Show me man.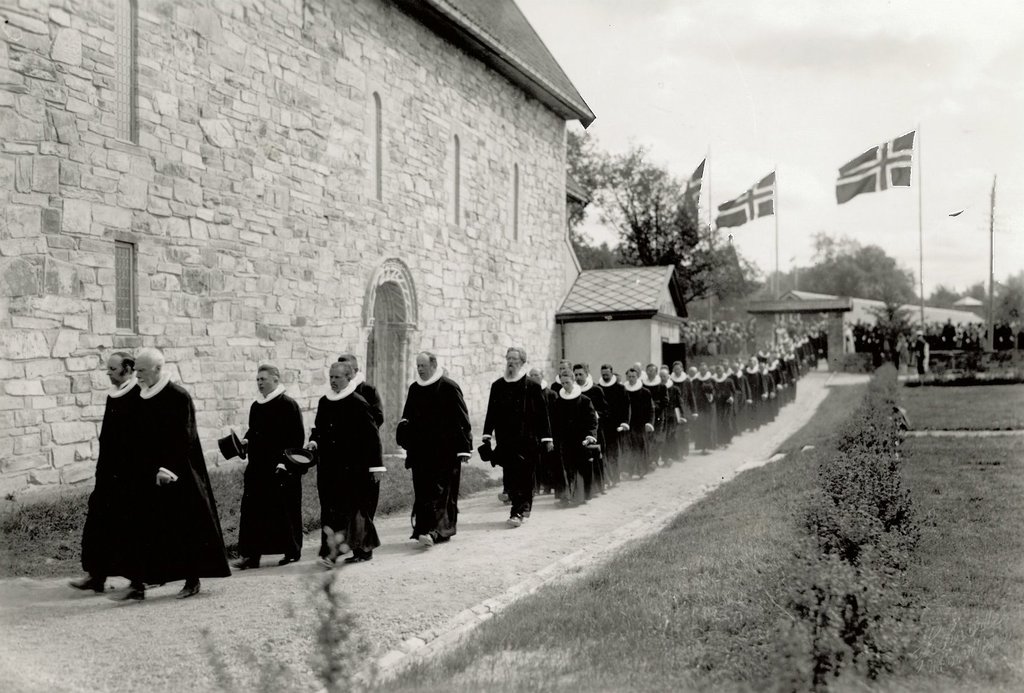
man is here: rect(479, 343, 557, 525).
